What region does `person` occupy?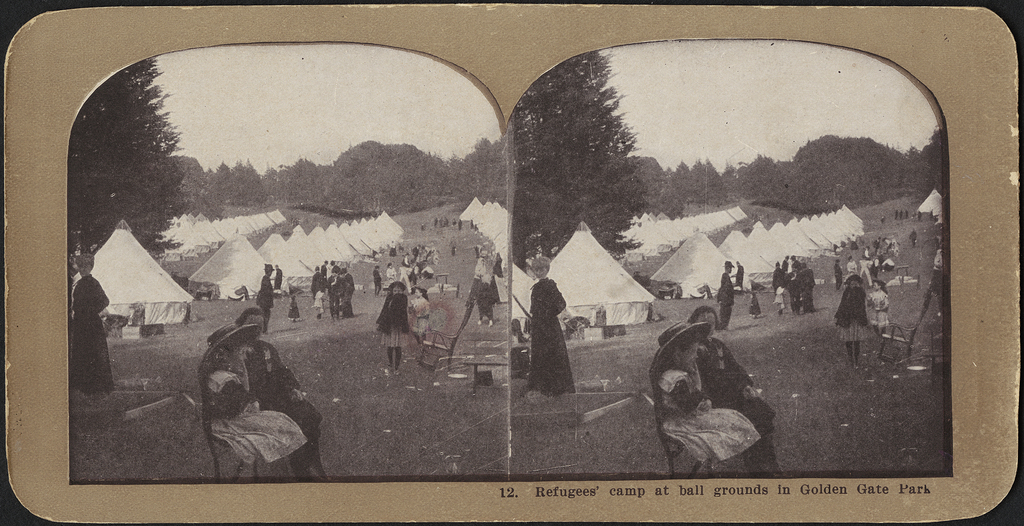
pyautogui.locateOnScreen(376, 285, 403, 365).
